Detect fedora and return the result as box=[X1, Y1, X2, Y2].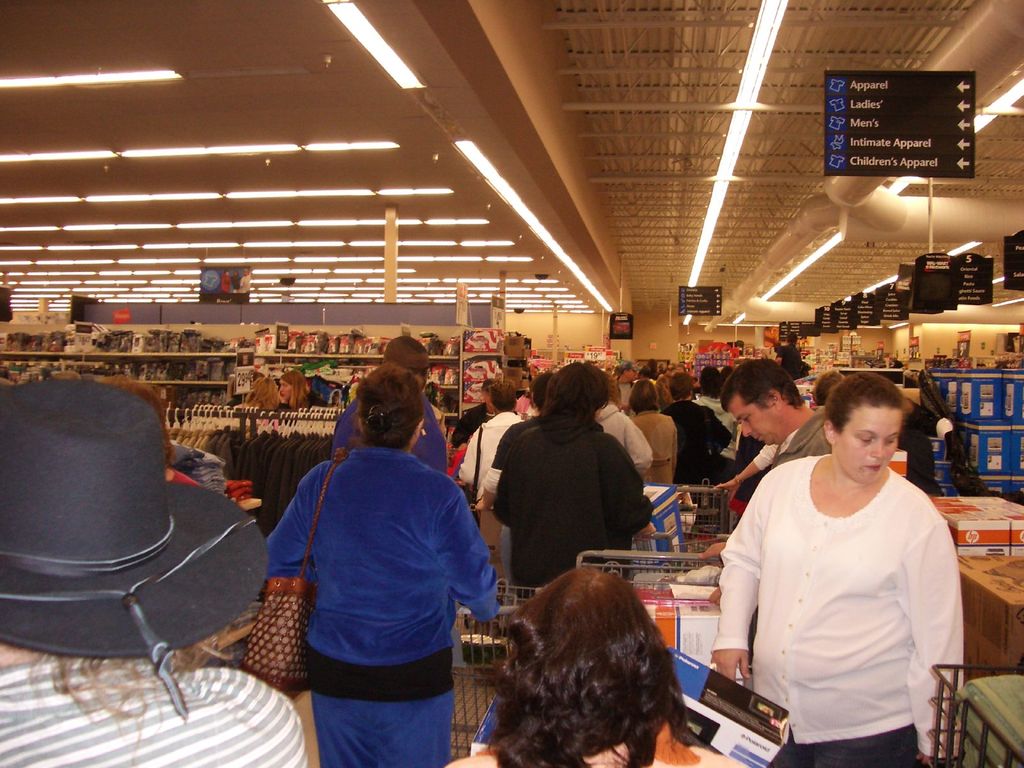
box=[0, 378, 271, 717].
